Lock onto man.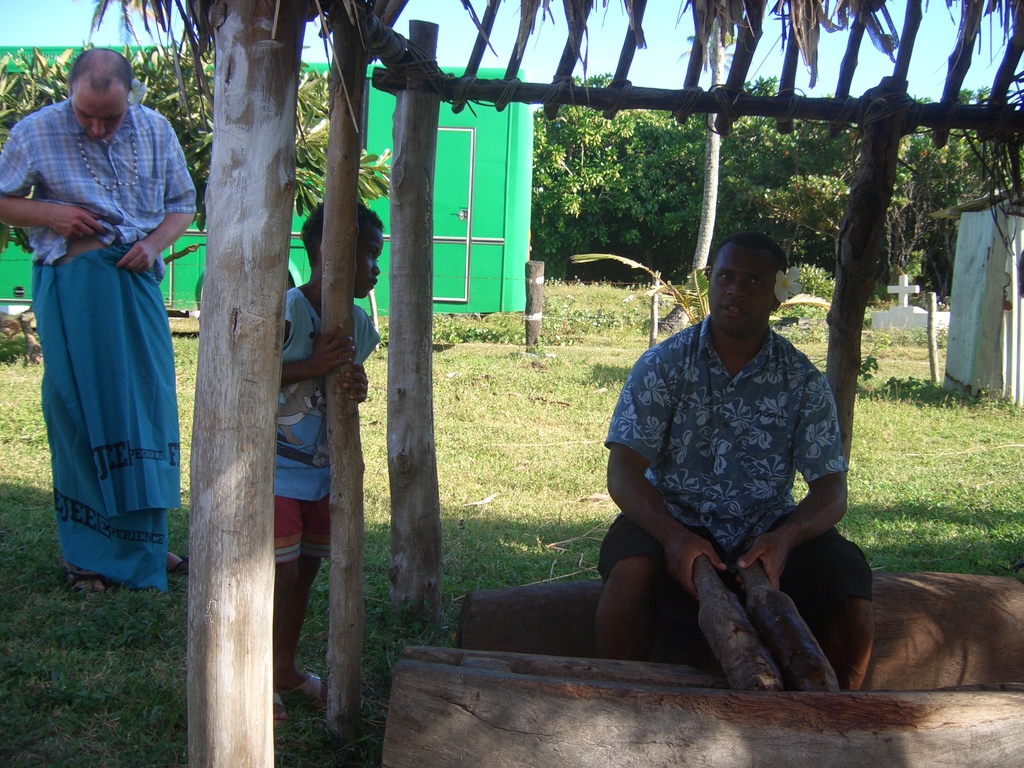
Locked: box=[594, 217, 871, 695].
